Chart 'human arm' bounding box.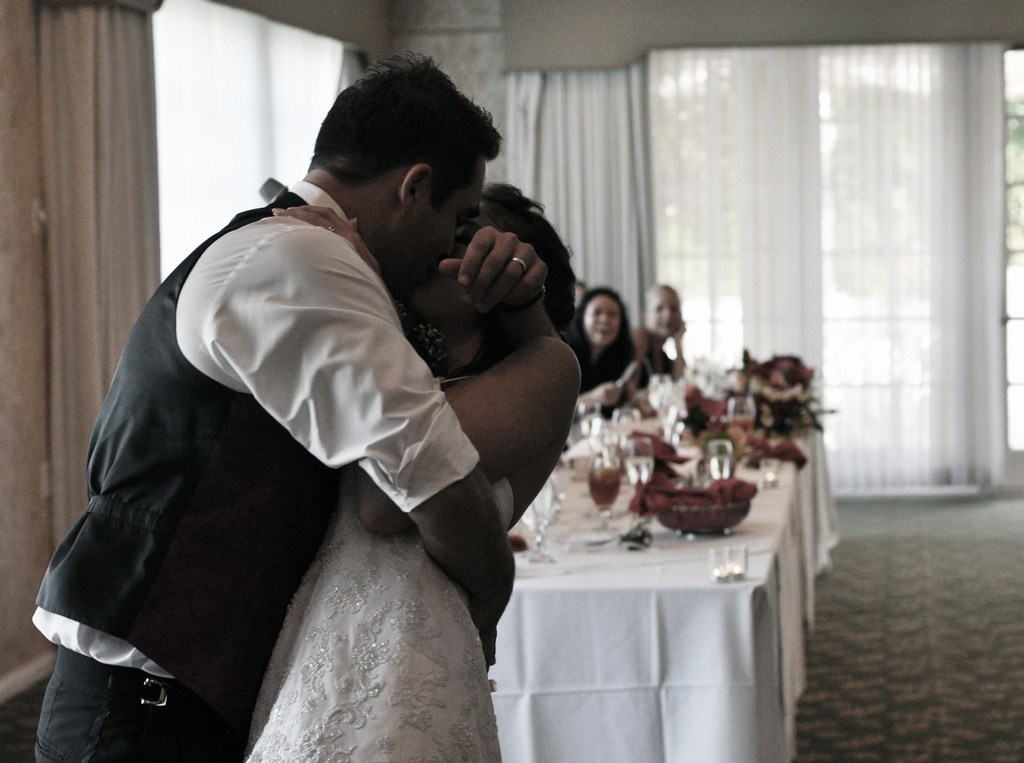
Charted: BBox(669, 317, 689, 379).
